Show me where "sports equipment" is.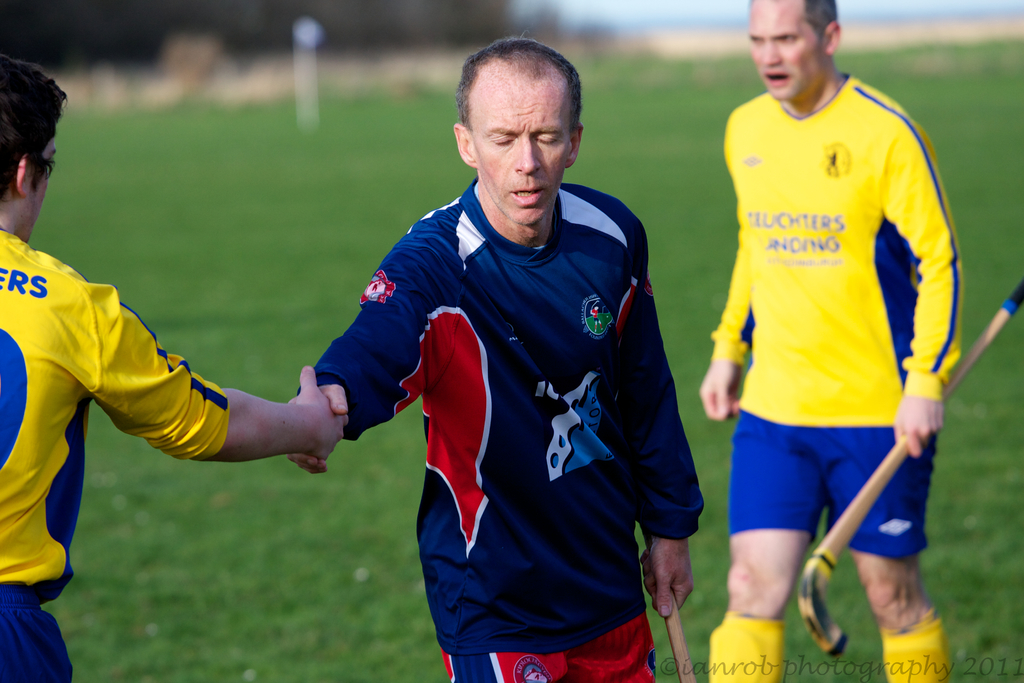
"sports equipment" is at [x1=797, y1=283, x2=1023, y2=664].
